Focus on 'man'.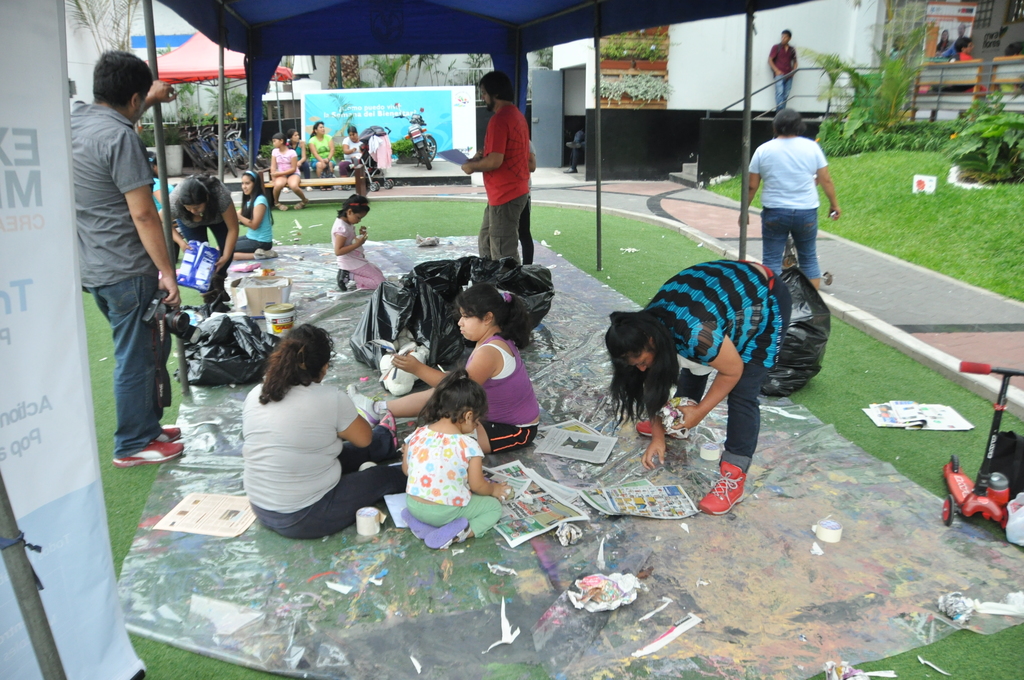
Focused at (x1=734, y1=104, x2=844, y2=286).
